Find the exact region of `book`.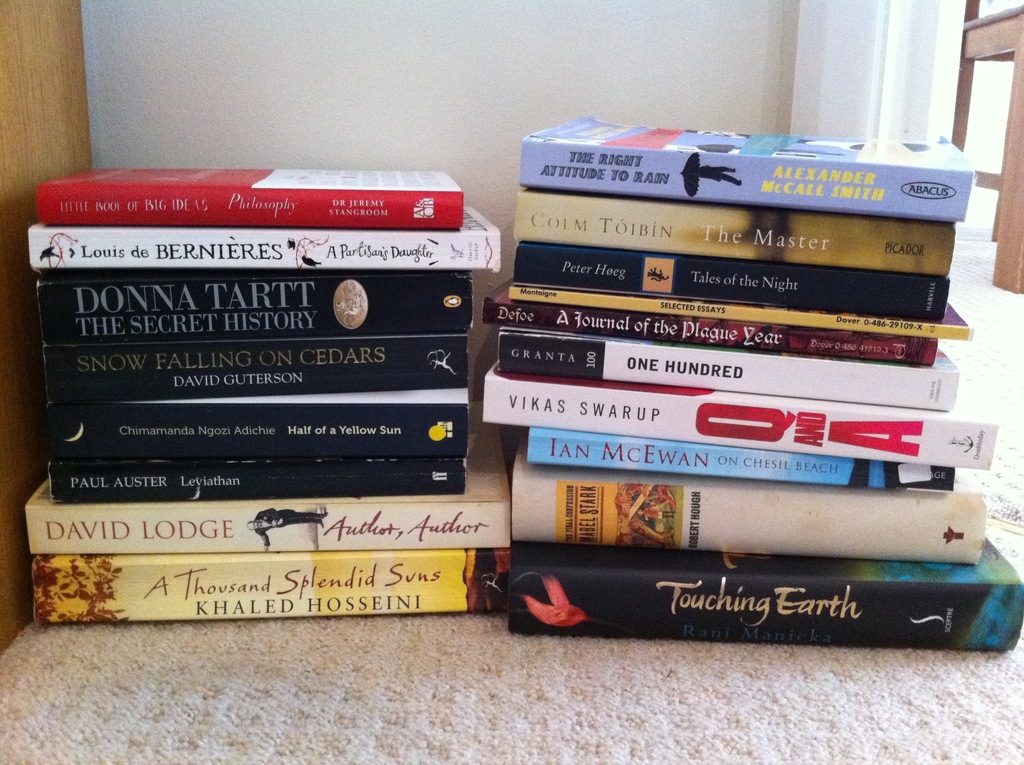
Exact region: (x1=29, y1=166, x2=466, y2=225).
